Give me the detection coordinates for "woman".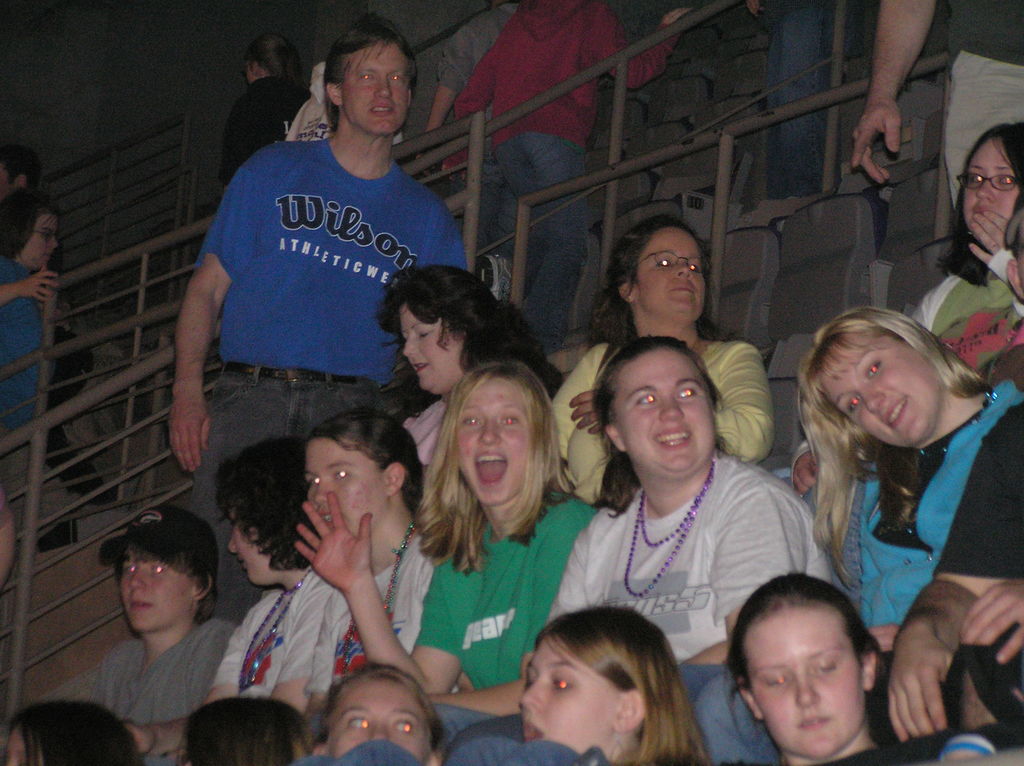
box=[890, 116, 1023, 399].
